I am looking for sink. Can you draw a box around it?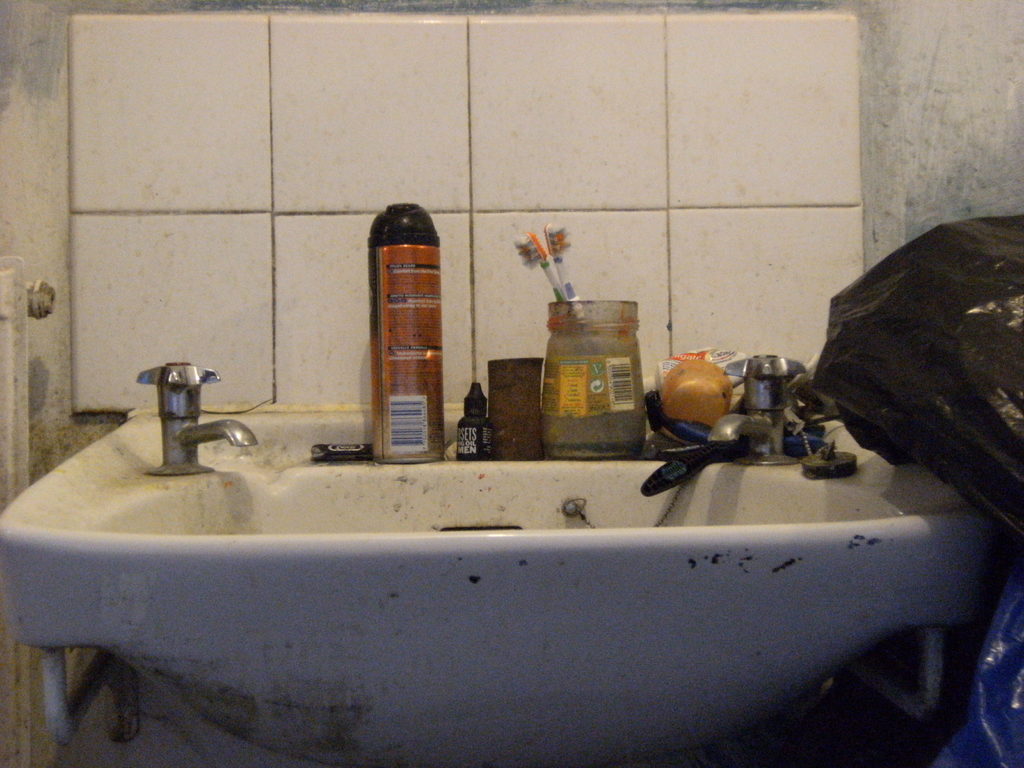
Sure, the bounding box is {"x1": 3, "y1": 298, "x2": 959, "y2": 733}.
